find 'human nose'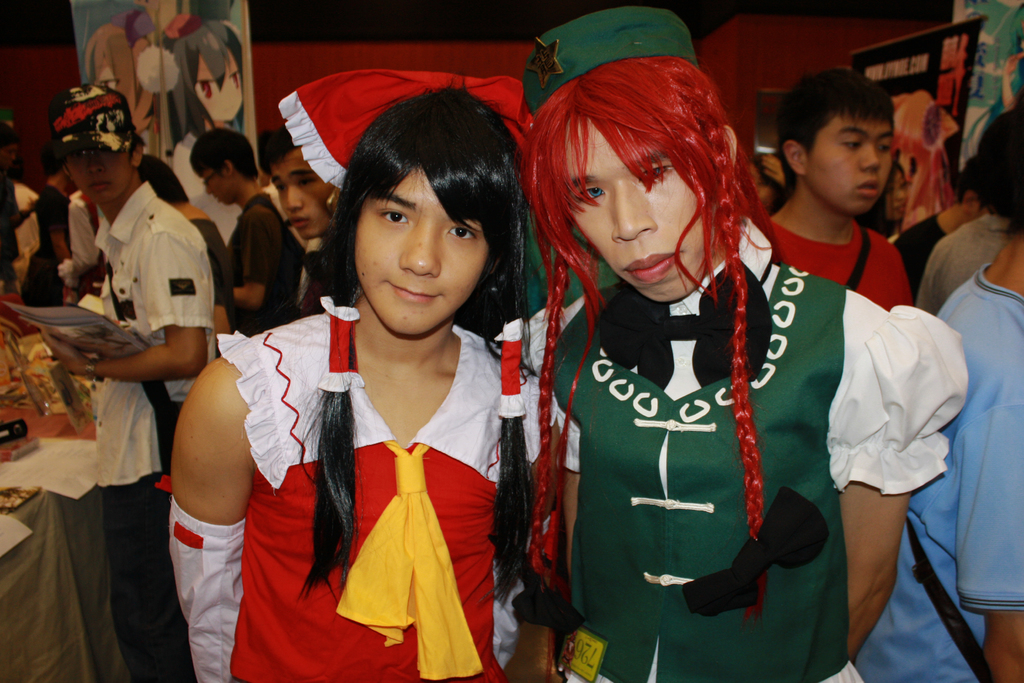
283, 188, 307, 210
